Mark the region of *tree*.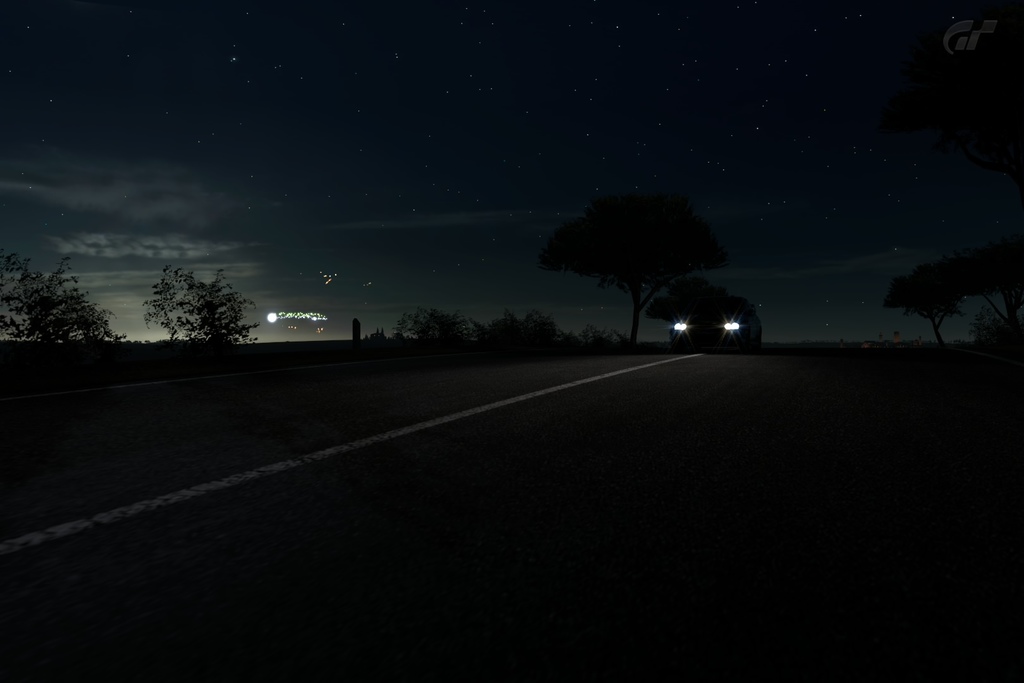
Region: 881:241:984:357.
